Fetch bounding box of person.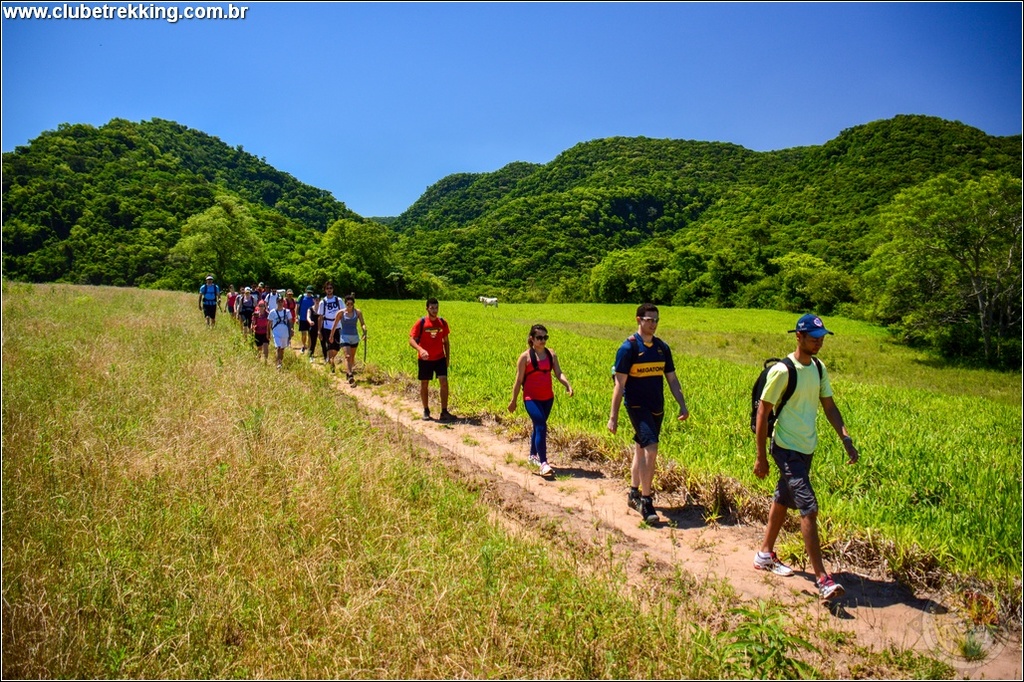
Bbox: (left=233, top=289, right=259, bottom=343).
